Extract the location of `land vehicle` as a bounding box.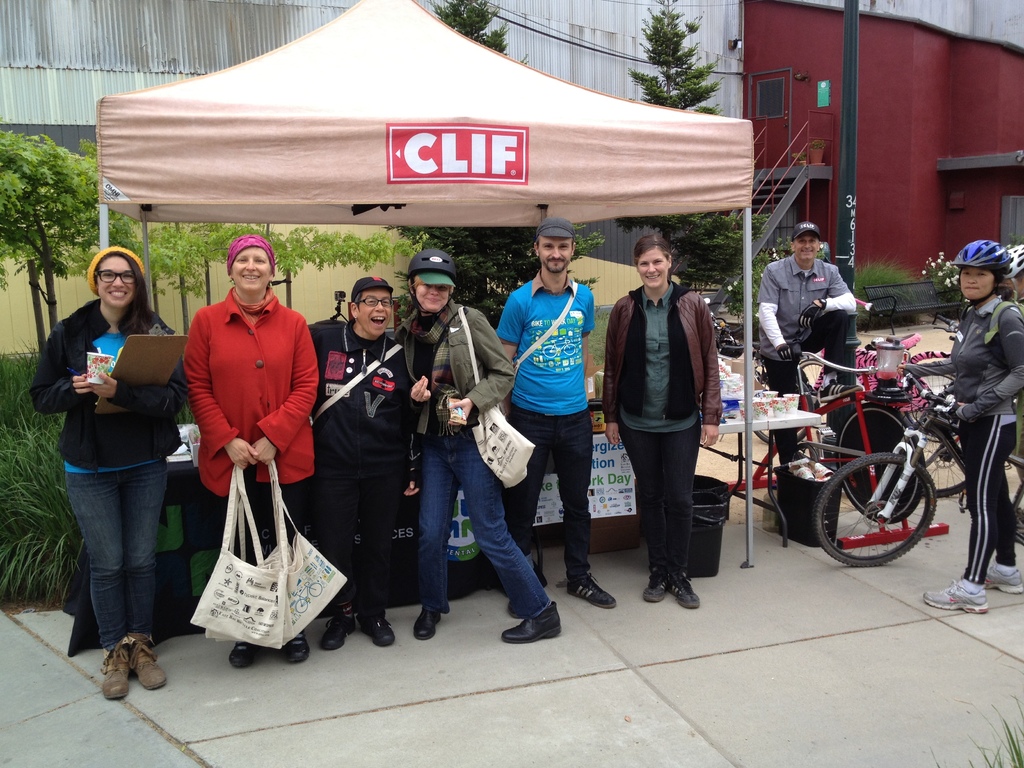
rect(703, 295, 811, 445).
